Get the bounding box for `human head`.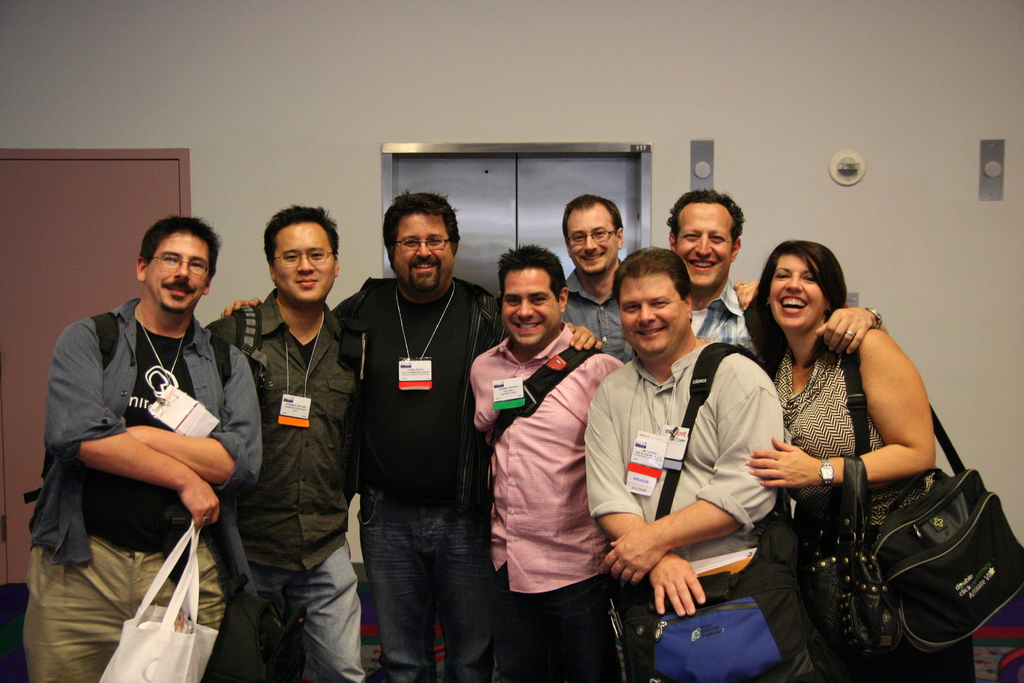
764, 238, 845, 333.
